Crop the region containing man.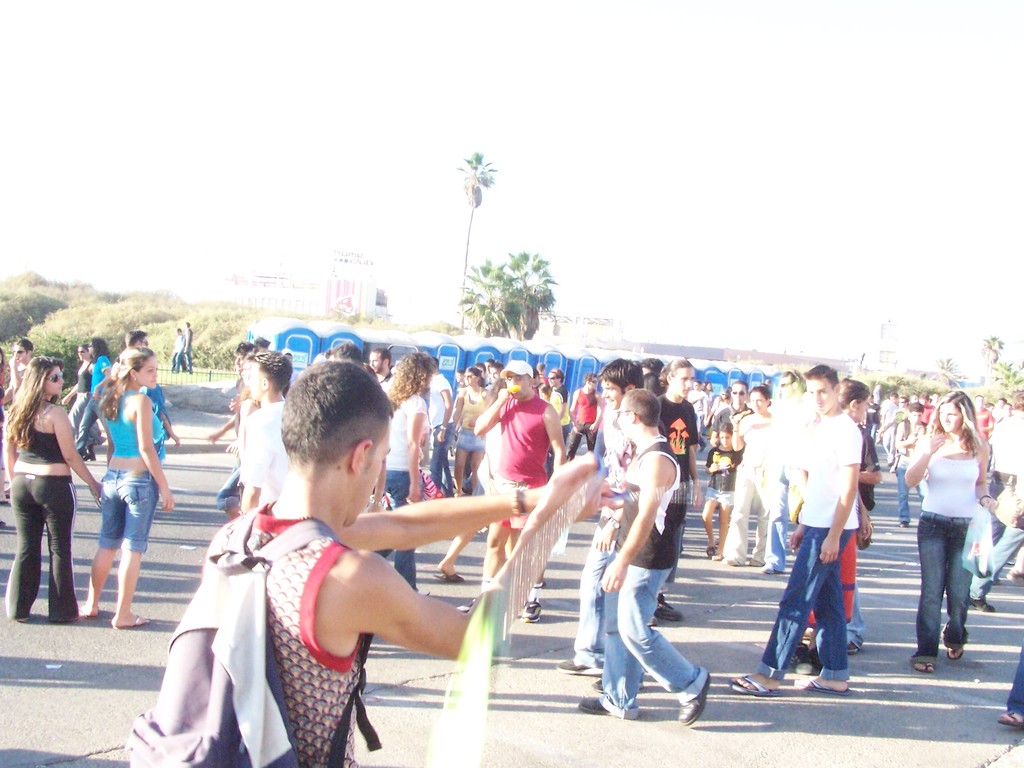
Crop region: x1=472, y1=358, x2=571, y2=627.
